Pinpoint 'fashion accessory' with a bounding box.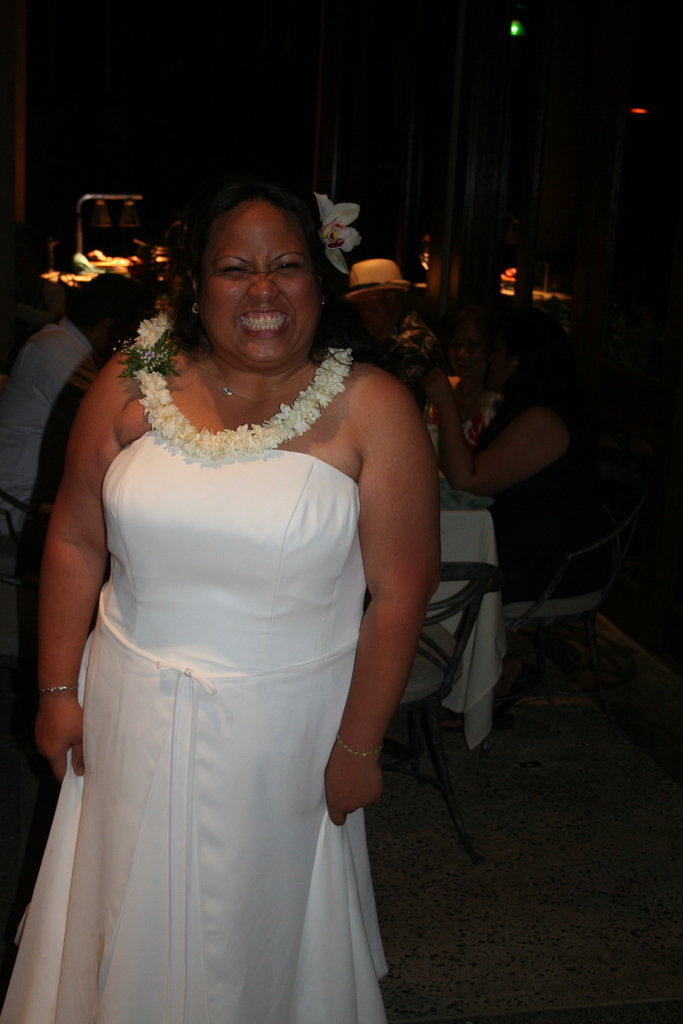
335 734 383 758.
